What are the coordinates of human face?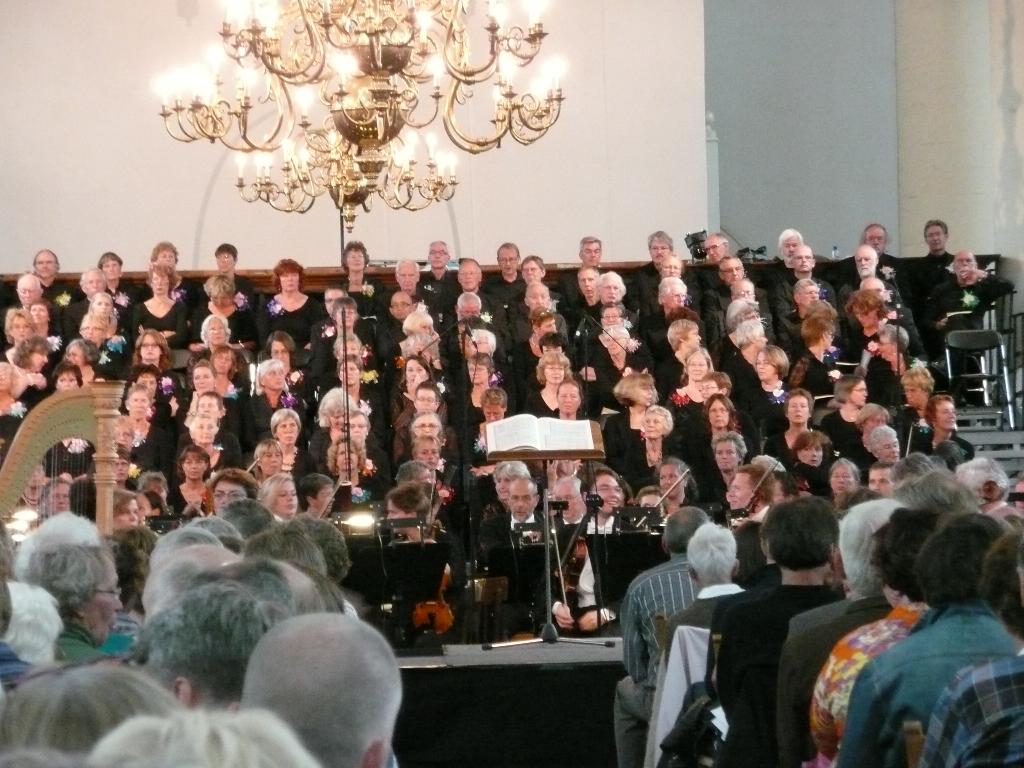
<bbox>417, 344, 428, 361</bbox>.
